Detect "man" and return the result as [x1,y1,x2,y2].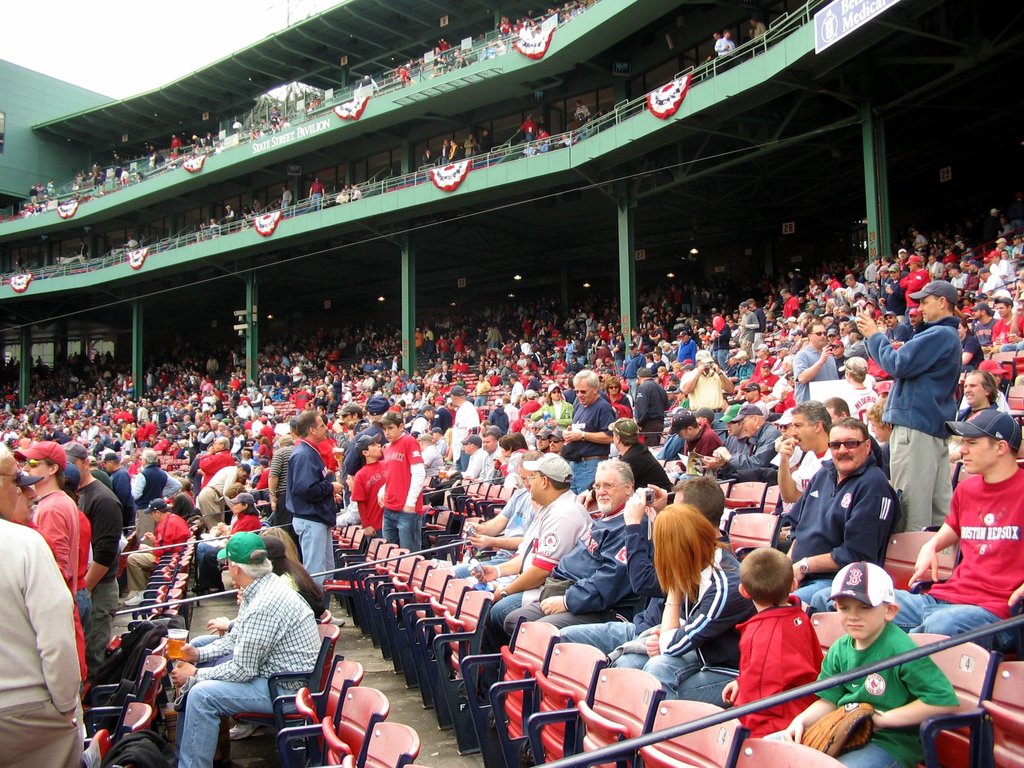
[574,99,591,122].
